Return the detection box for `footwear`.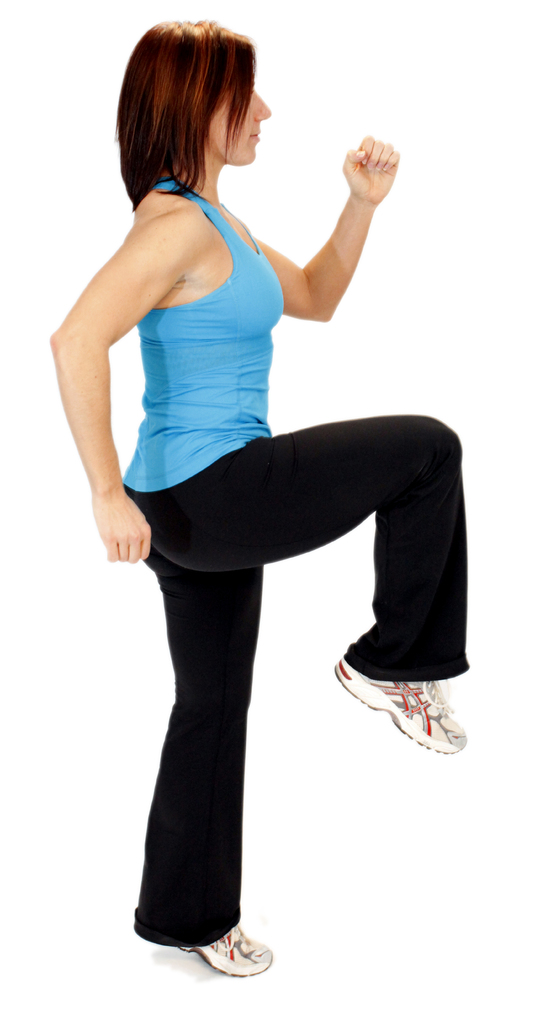
region(335, 662, 462, 757).
